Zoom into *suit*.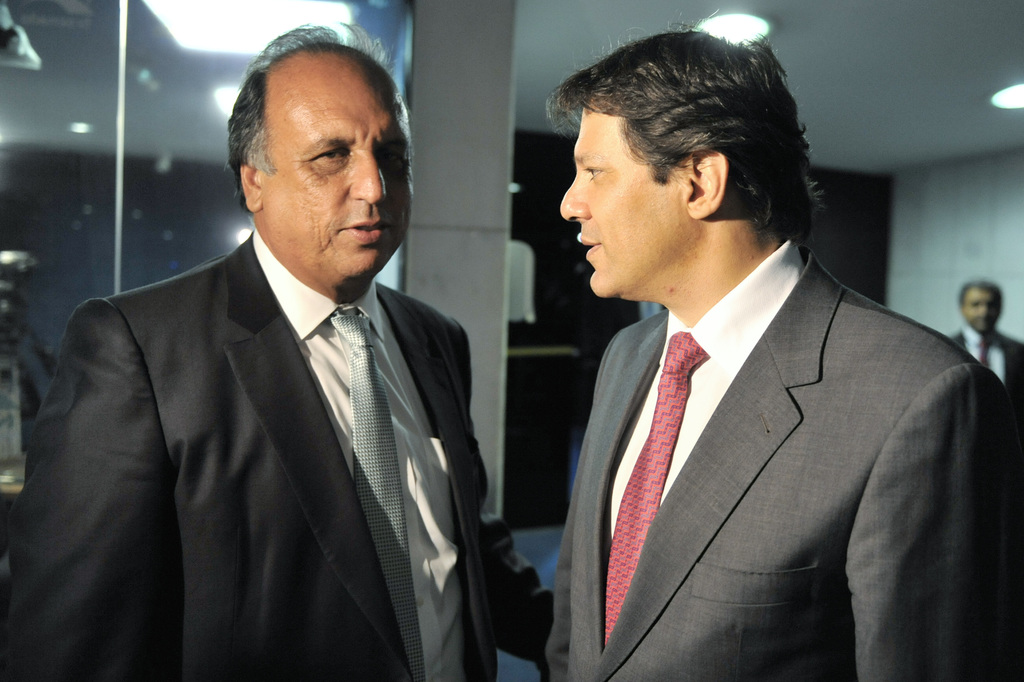
Zoom target: 528:142:1020:681.
